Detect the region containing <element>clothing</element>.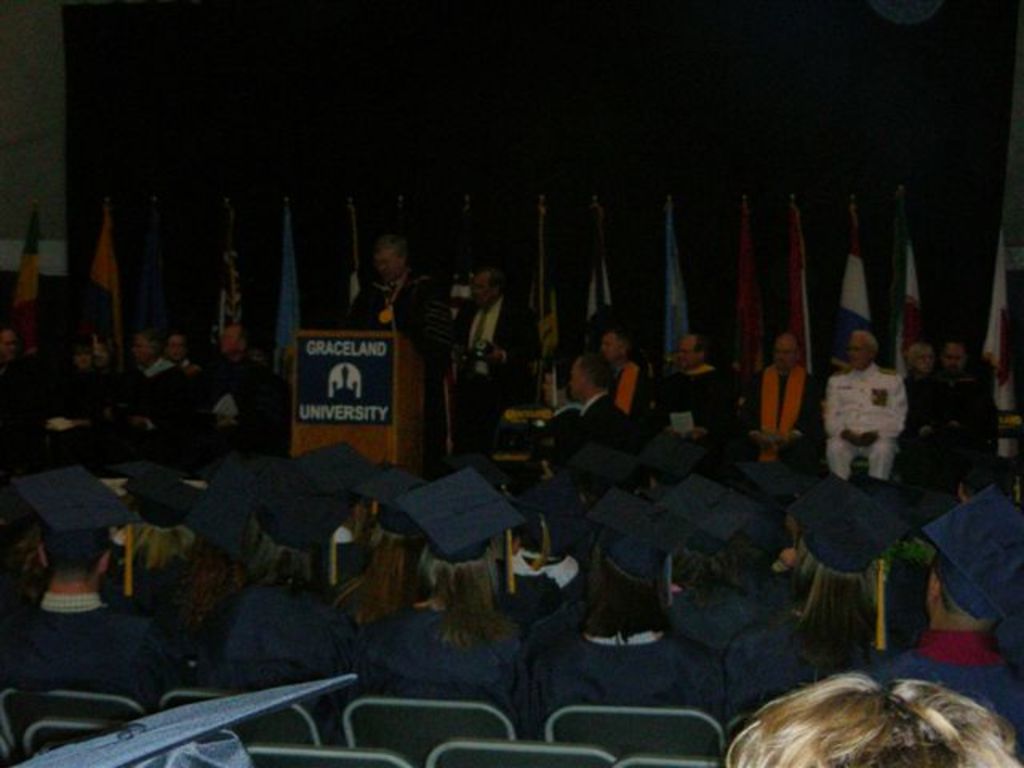
bbox=(603, 357, 656, 432).
